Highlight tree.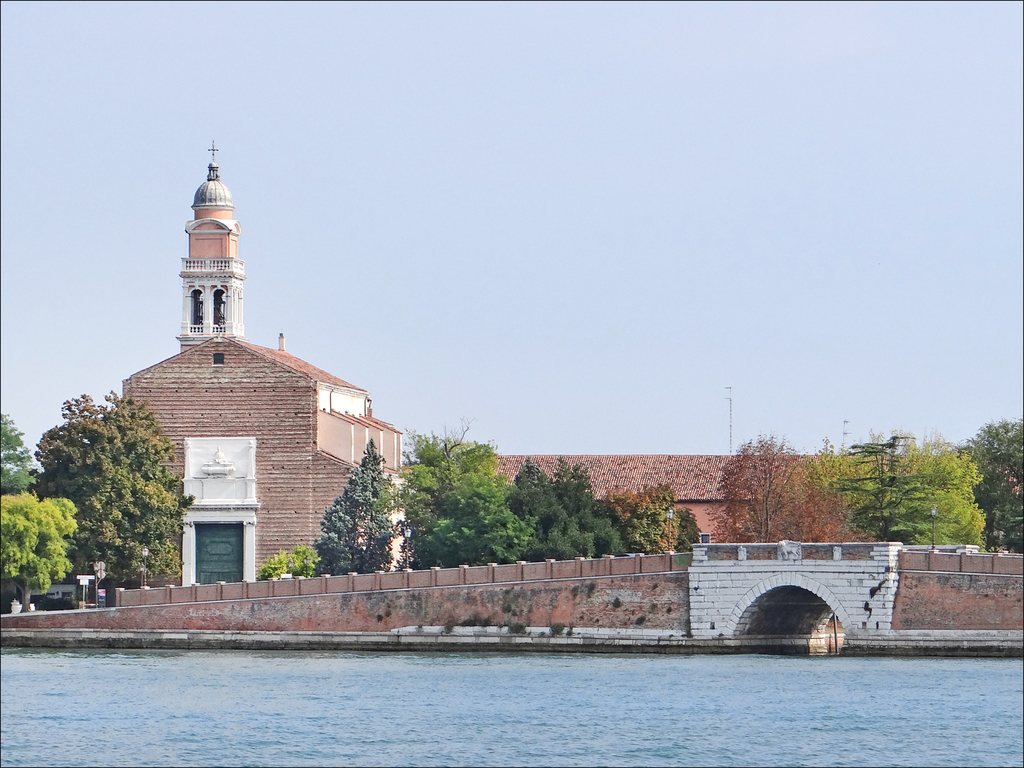
Highlighted region: bbox(305, 447, 393, 562).
